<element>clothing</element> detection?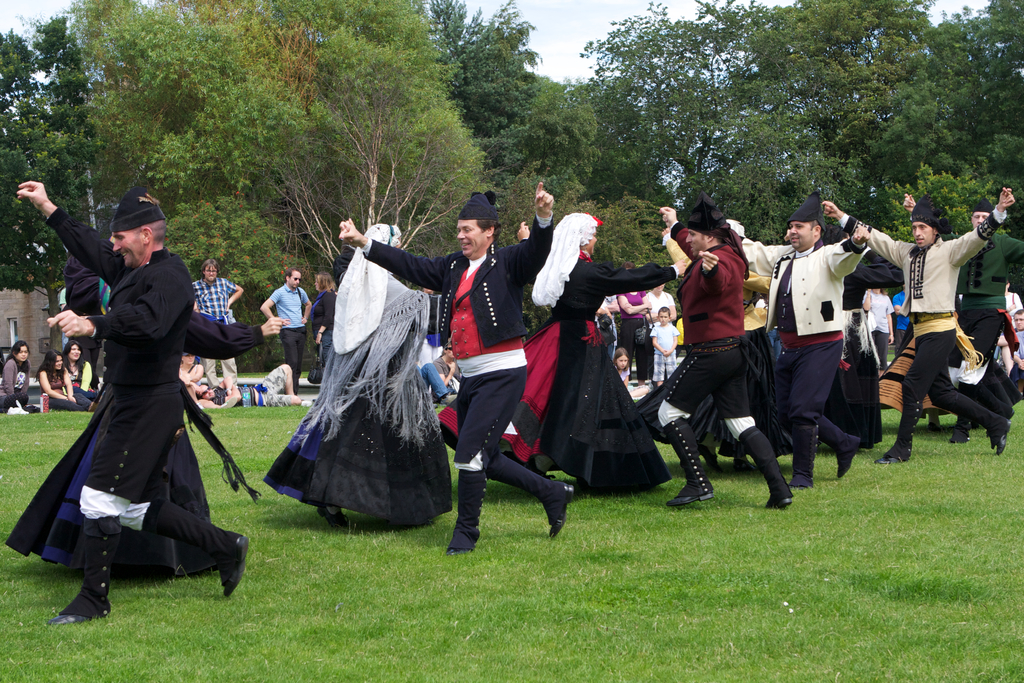
{"left": 193, "top": 399, "right": 204, "bottom": 410}
